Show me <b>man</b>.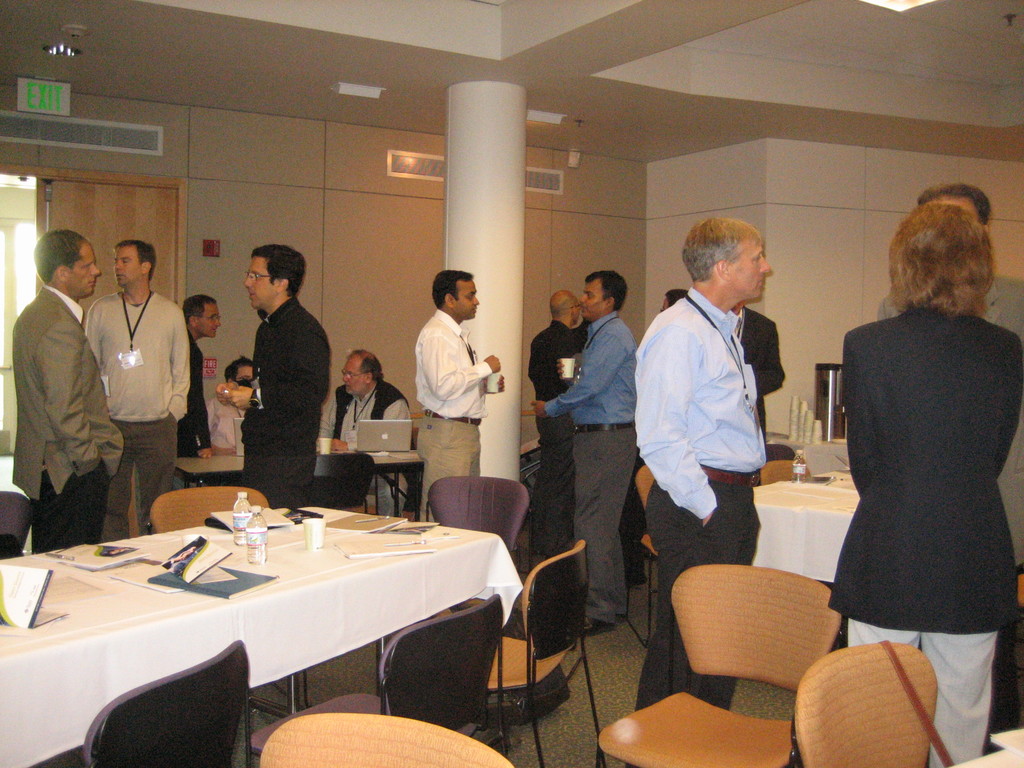
<b>man</b> is here: select_region(211, 356, 255, 454).
